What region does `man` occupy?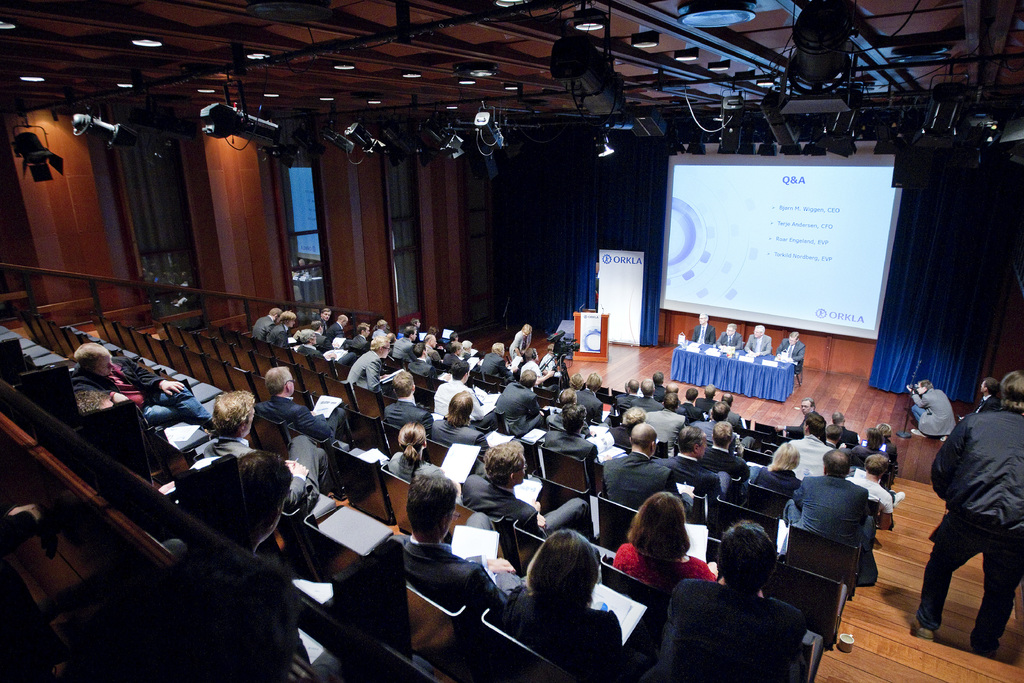
region(461, 339, 474, 361).
